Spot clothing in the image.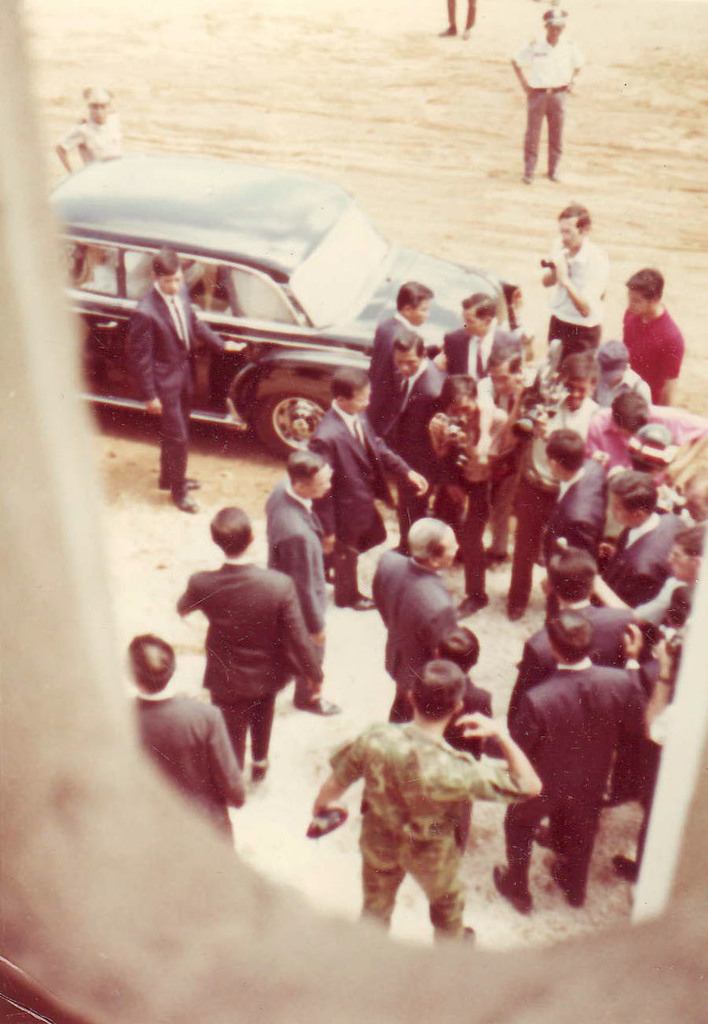
clothing found at detection(447, 326, 514, 405).
